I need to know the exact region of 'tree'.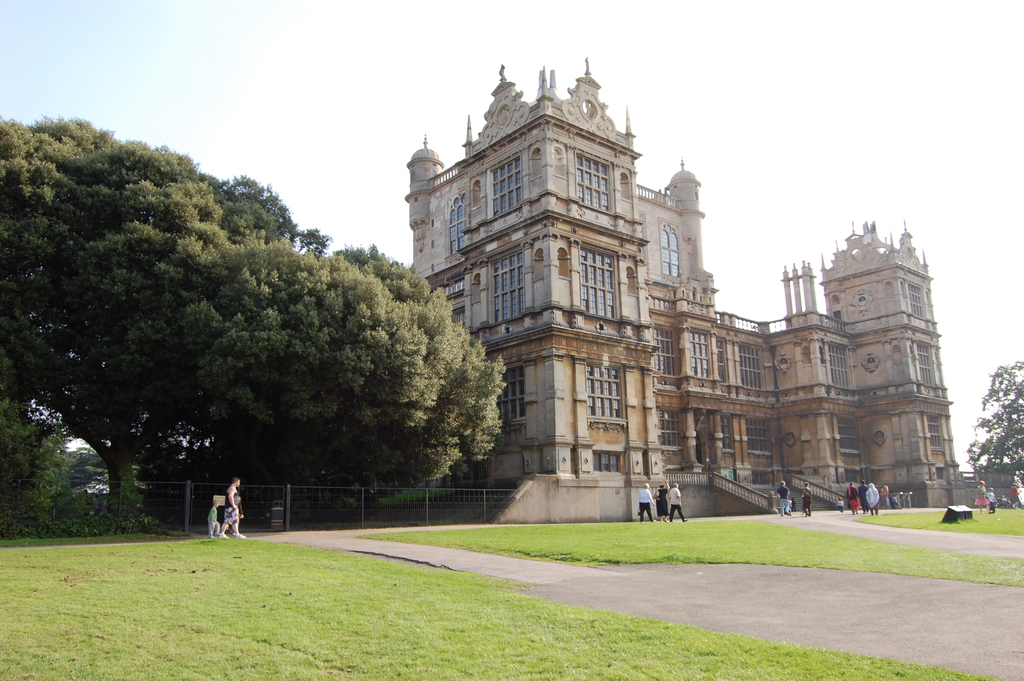
Region: pyautogui.locateOnScreen(961, 354, 1021, 502).
